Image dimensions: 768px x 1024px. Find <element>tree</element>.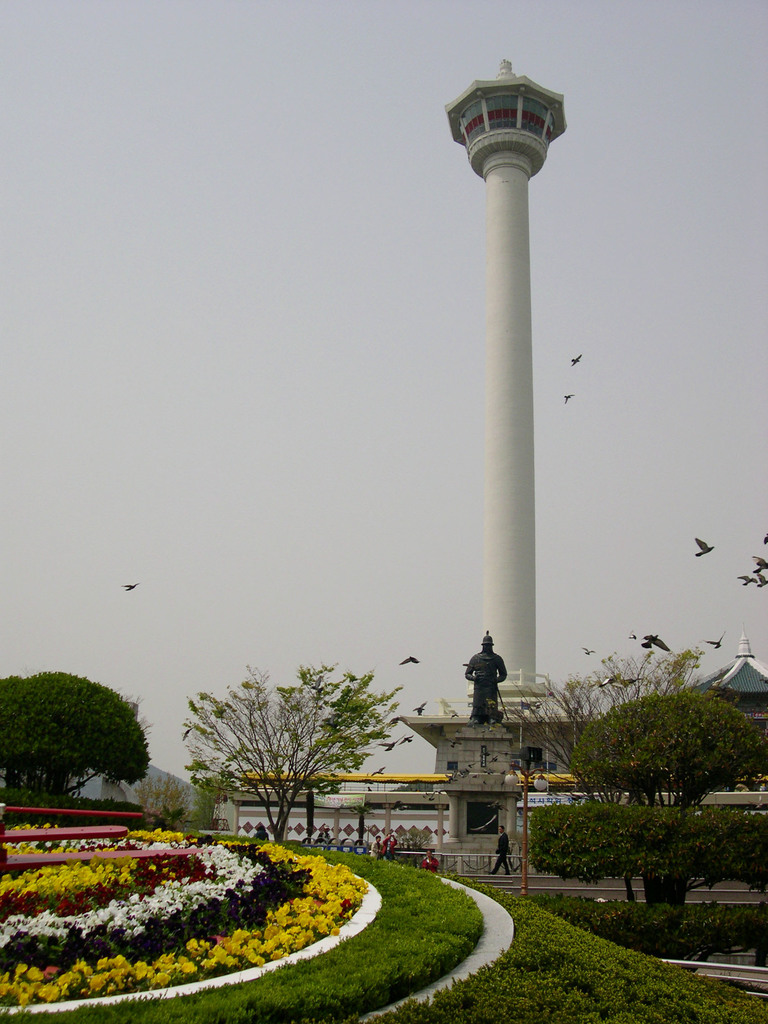
524/681/767/964.
